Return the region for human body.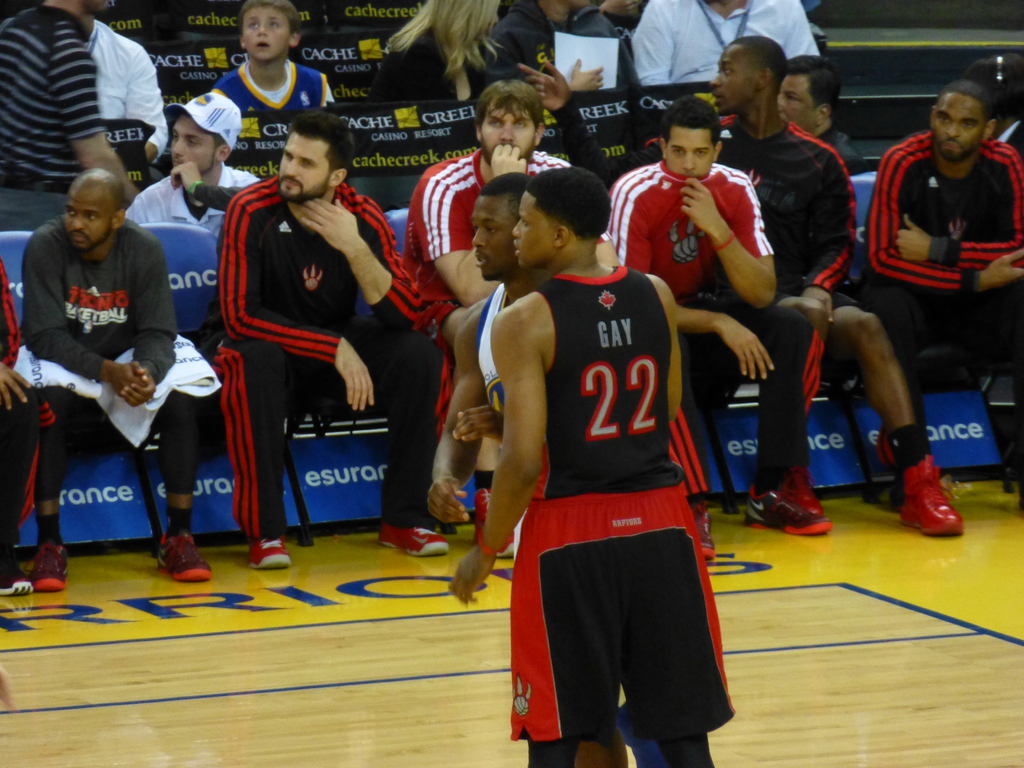
{"left": 852, "top": 77, "right": 1023, "bottom": 511}.
